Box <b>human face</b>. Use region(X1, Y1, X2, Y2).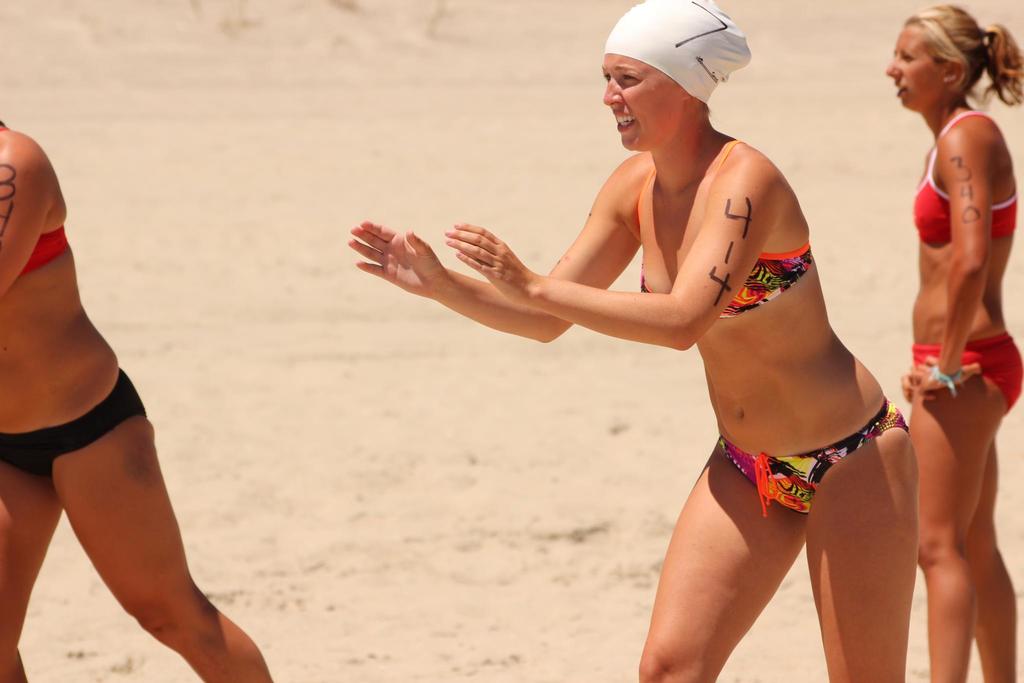
region(877, 18, 946, 104).
